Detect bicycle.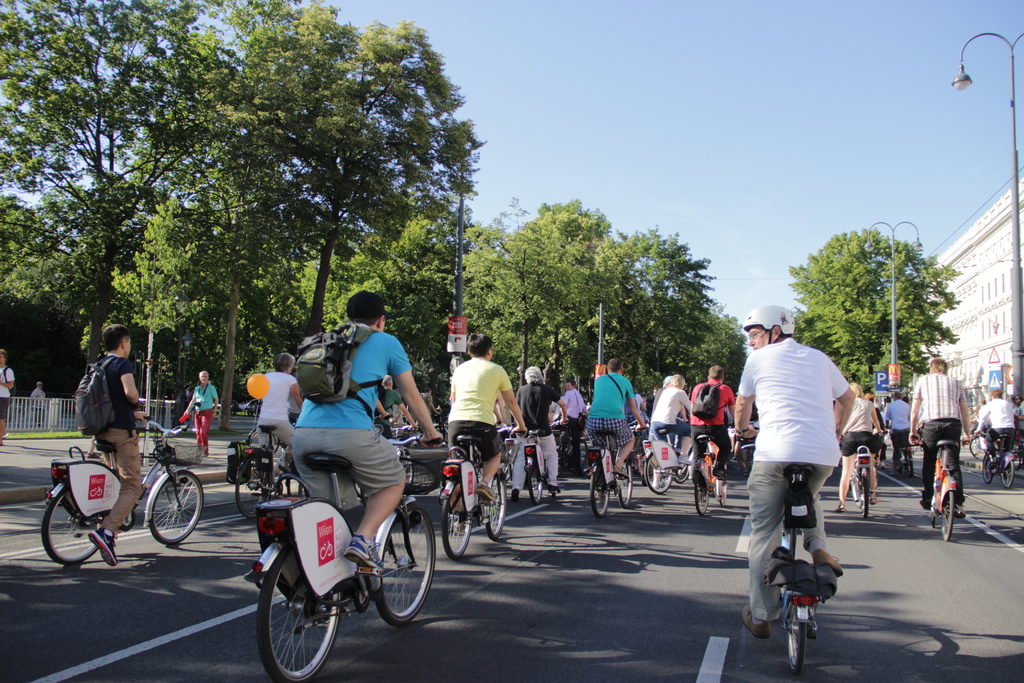
Detected at detection(911, 431, 972, 545).
